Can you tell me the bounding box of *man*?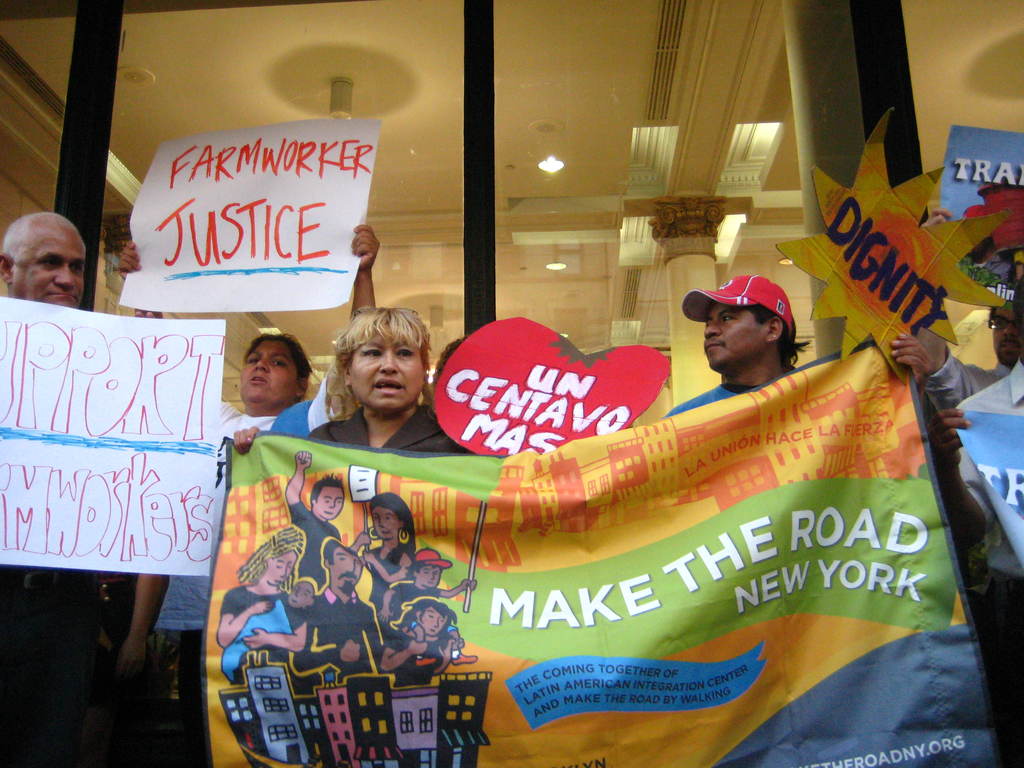
[x1=922, y1=295, x2=1023, y2=759].
